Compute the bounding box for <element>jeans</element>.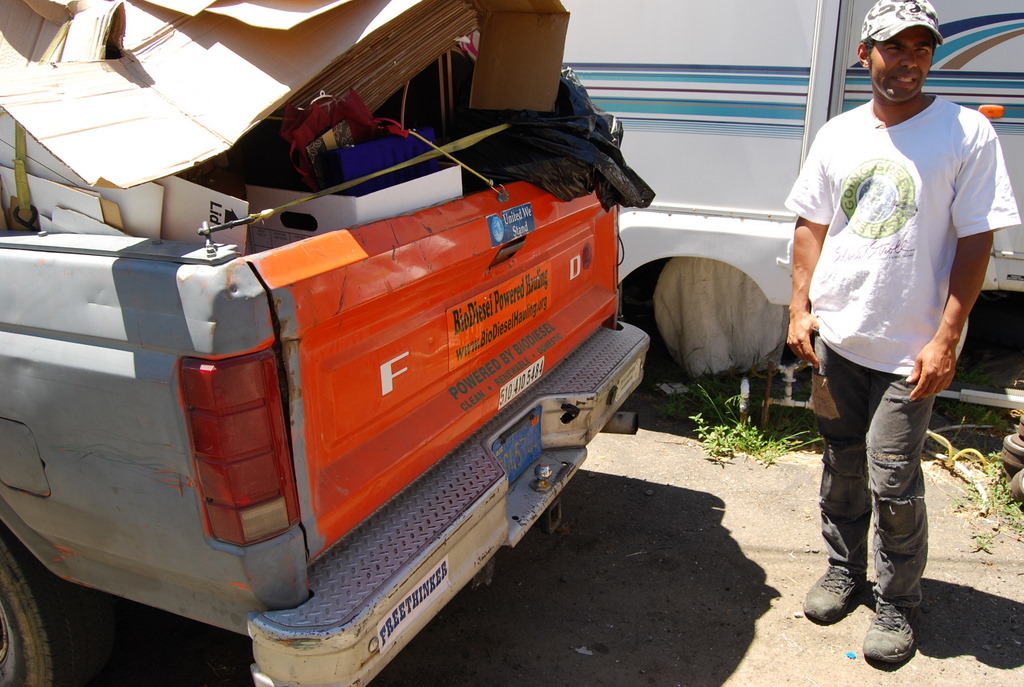
bbox=(812, 331, 937, 610).
